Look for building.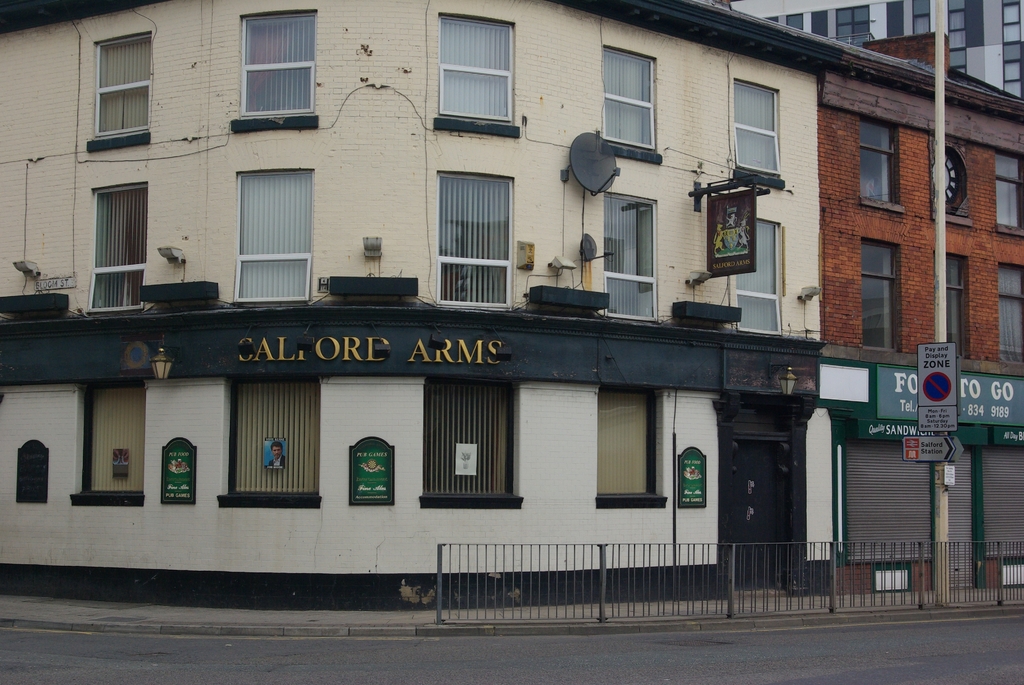
Found: l=0, t=0, r=851, b=609.
